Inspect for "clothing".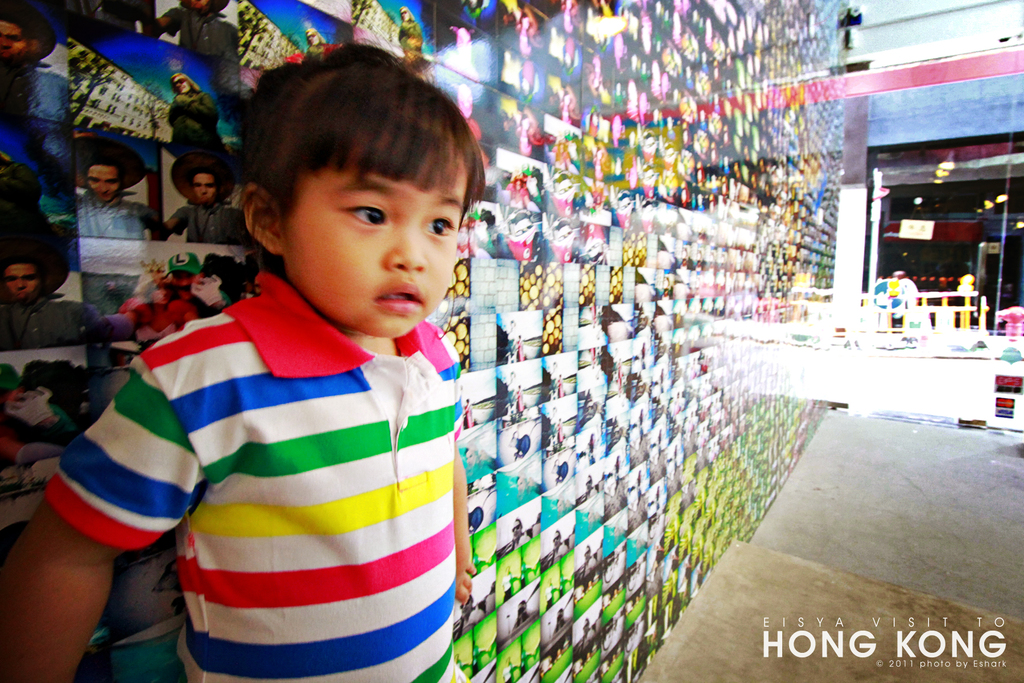
Inspection: {"left": 41, "top": 276, "right": 490, "bottom": 682}.
